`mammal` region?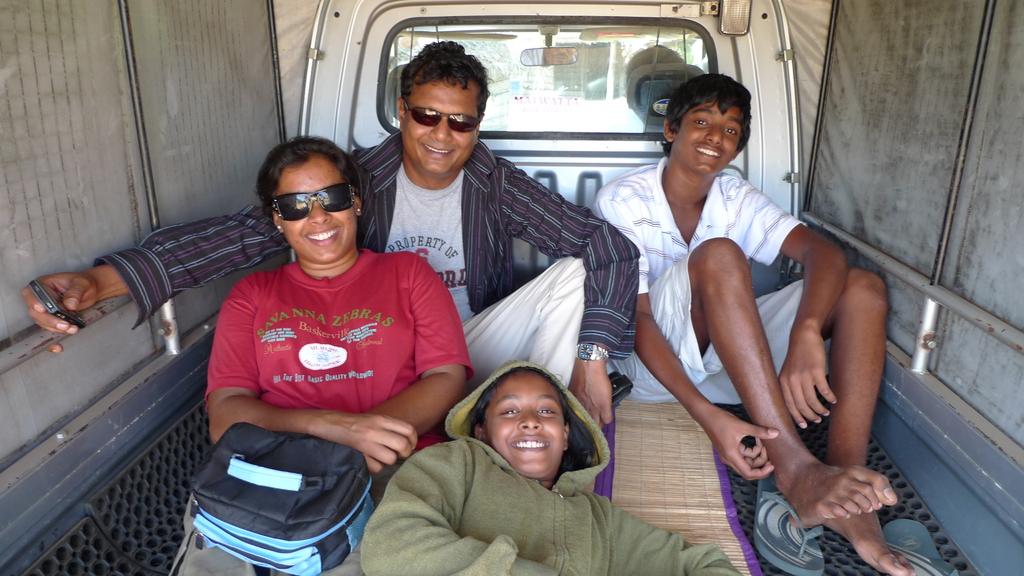
x1=19, y1=37, x2=642, y2=432
